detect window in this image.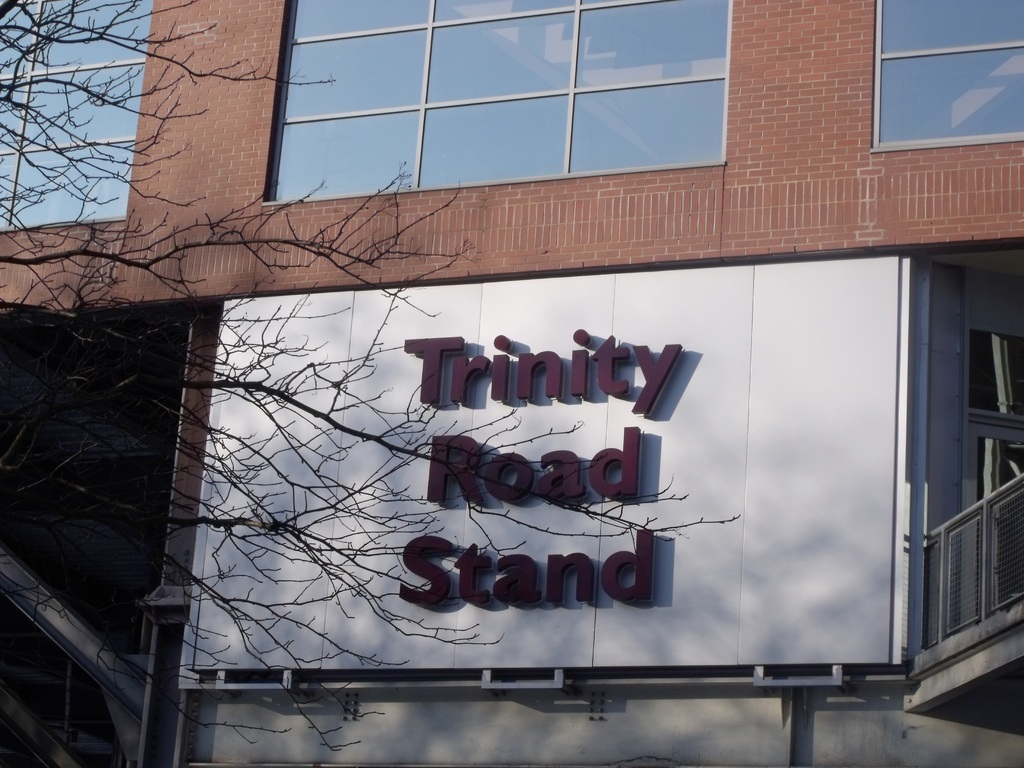
Detection: [x1=870, y1=1, x2=1023, y2=152].
